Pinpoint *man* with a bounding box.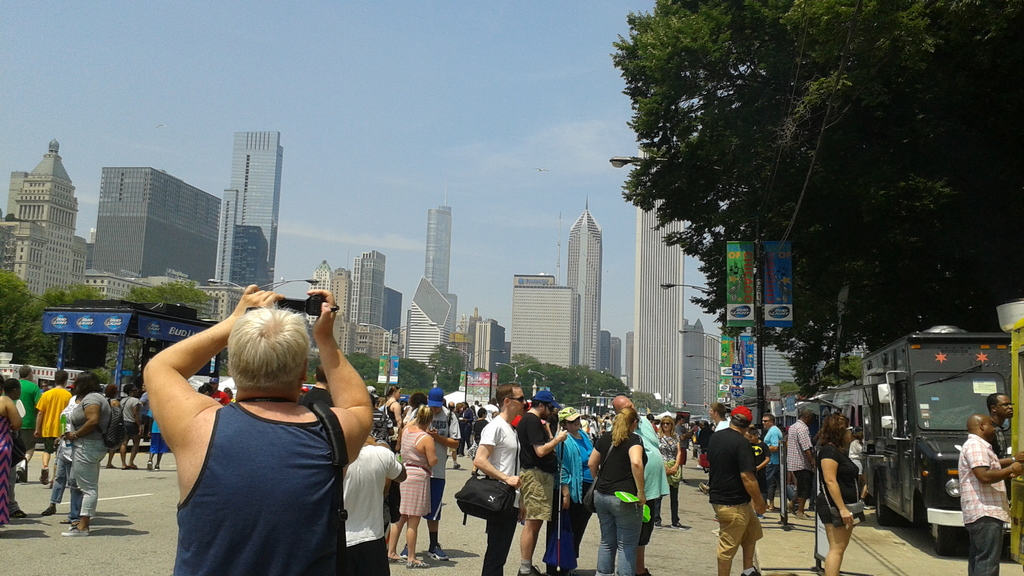
bbox=[706, 406, 776, 572].
